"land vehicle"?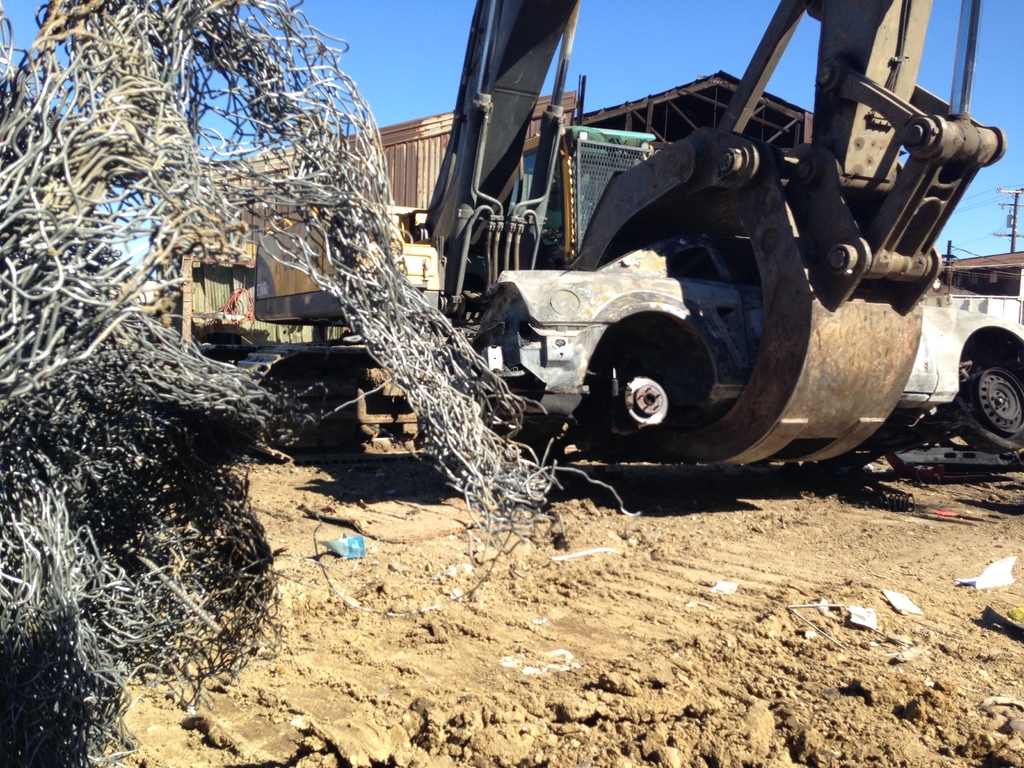
BBox(472, 230, 1023, 452)
